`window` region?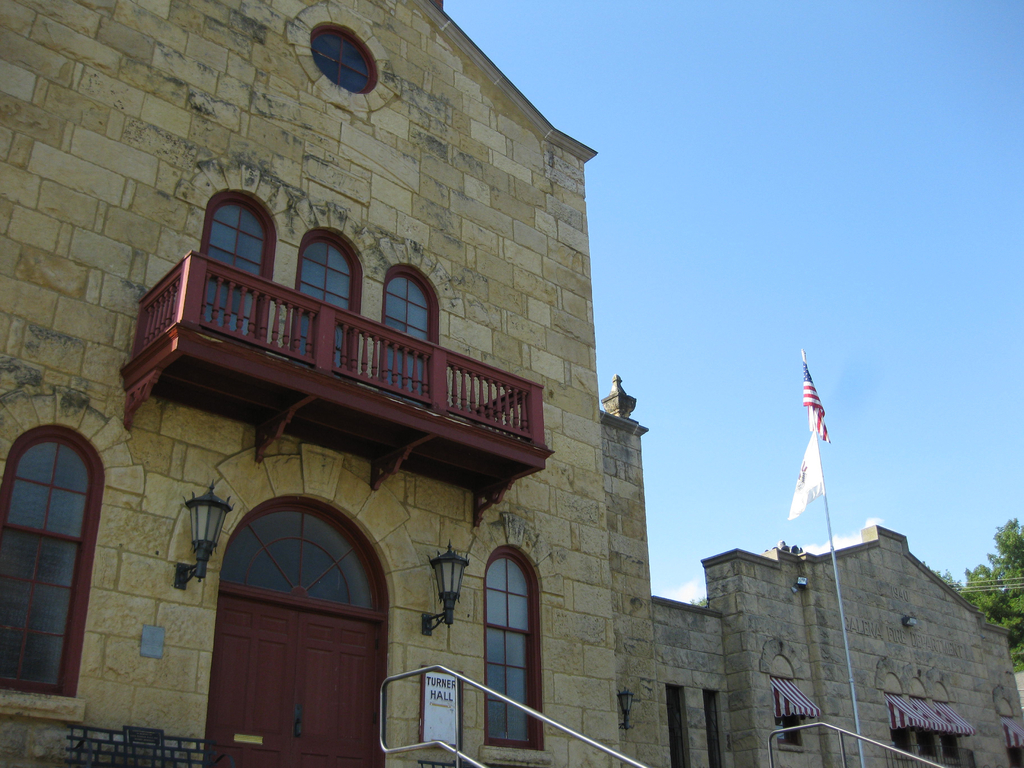
381 257 438 424
